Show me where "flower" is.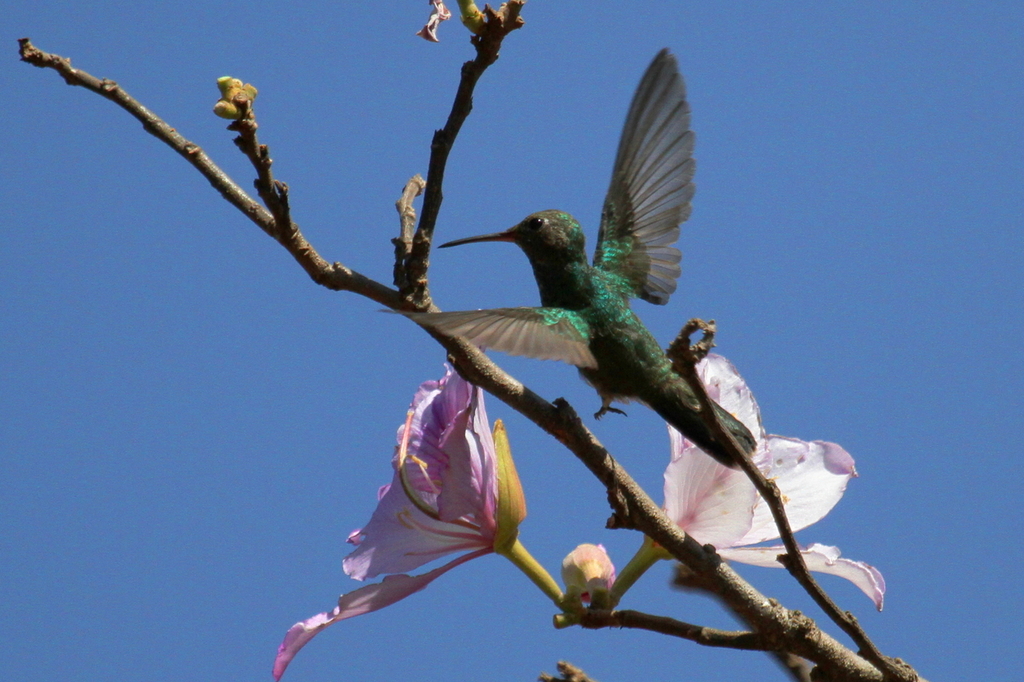
"flower" is at bbox=(561, 542, 616, 603).
